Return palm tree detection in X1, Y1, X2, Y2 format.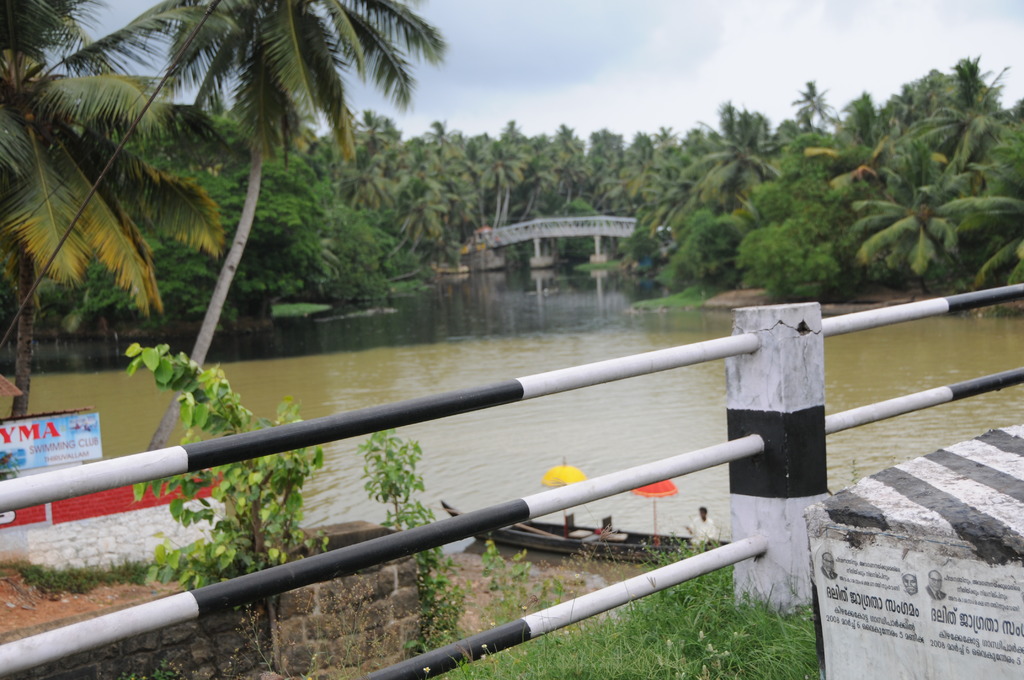
659, 97, 773, 270.
